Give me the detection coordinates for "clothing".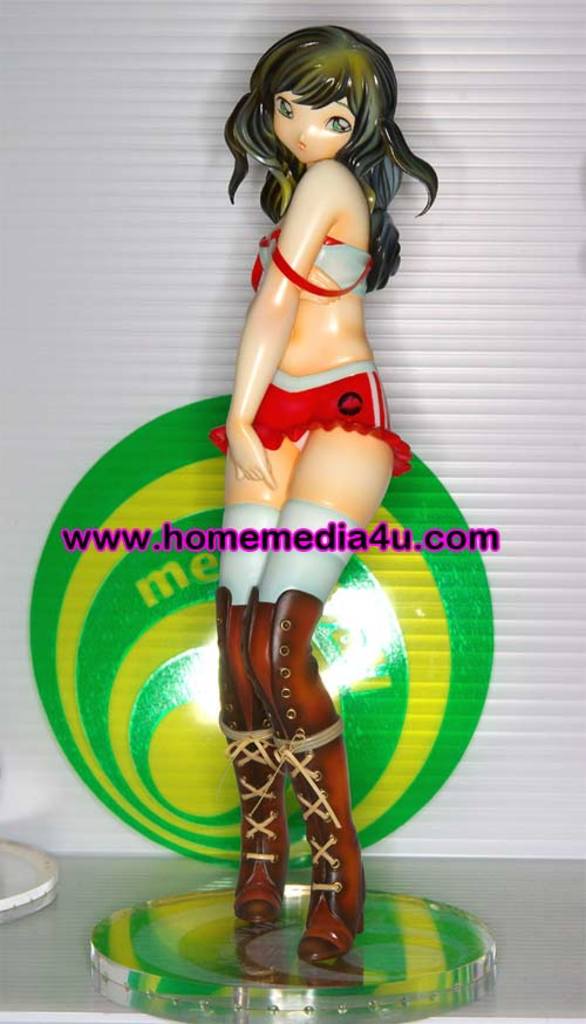
<bbox>209, 361, 407, 482</bbox>.
